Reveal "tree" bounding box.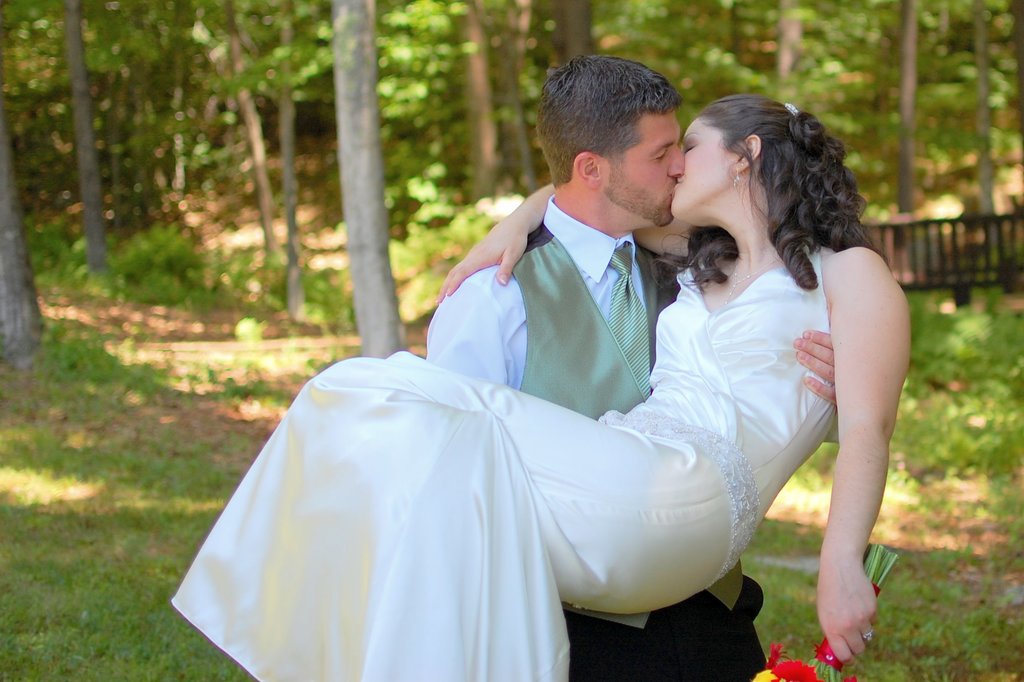
Revealed: (334, 0, 407, 358).
